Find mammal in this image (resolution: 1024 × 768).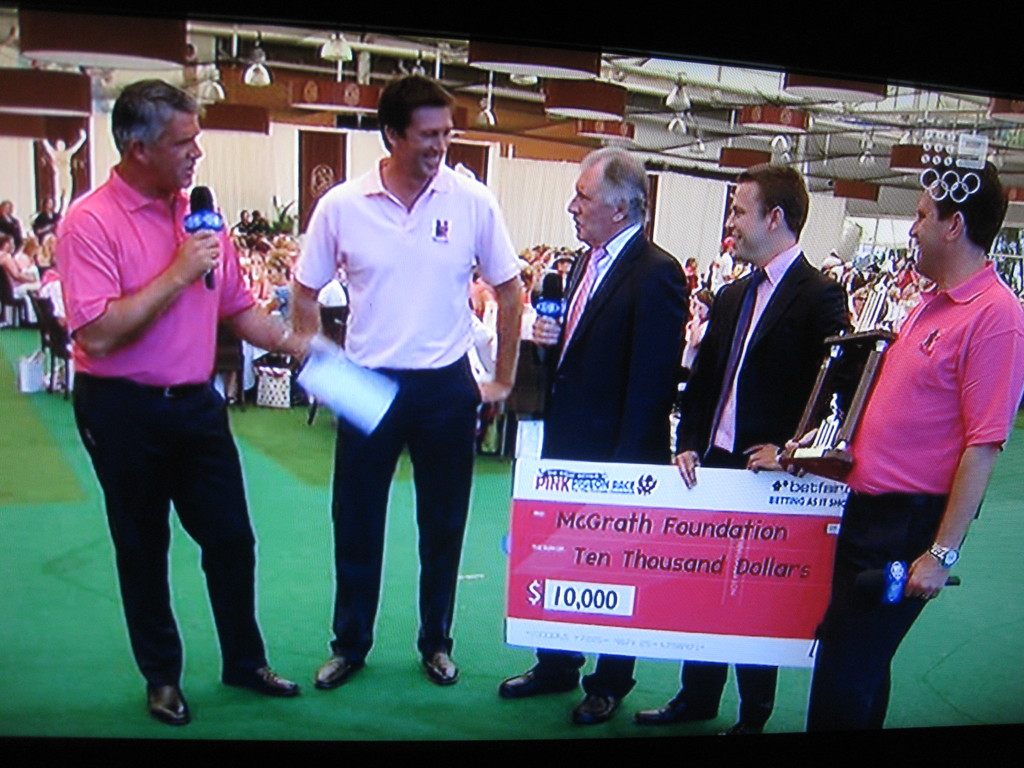
select_region(821, 252, 844, 271).
